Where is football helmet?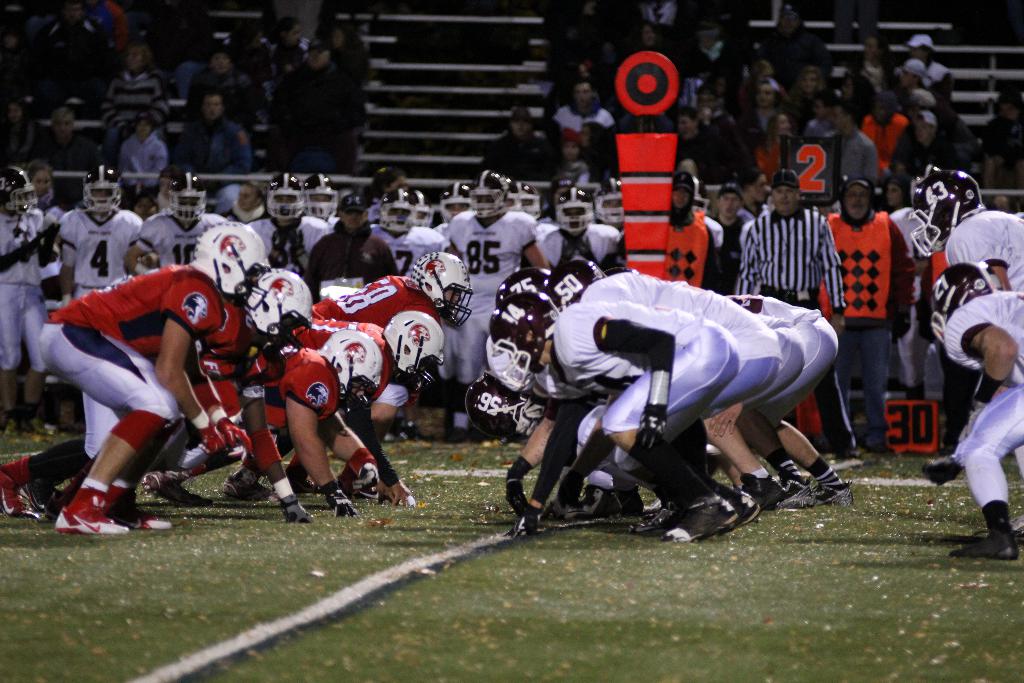
{"left": 168, "top": 168, "right": 207, "bottom": 226}.
